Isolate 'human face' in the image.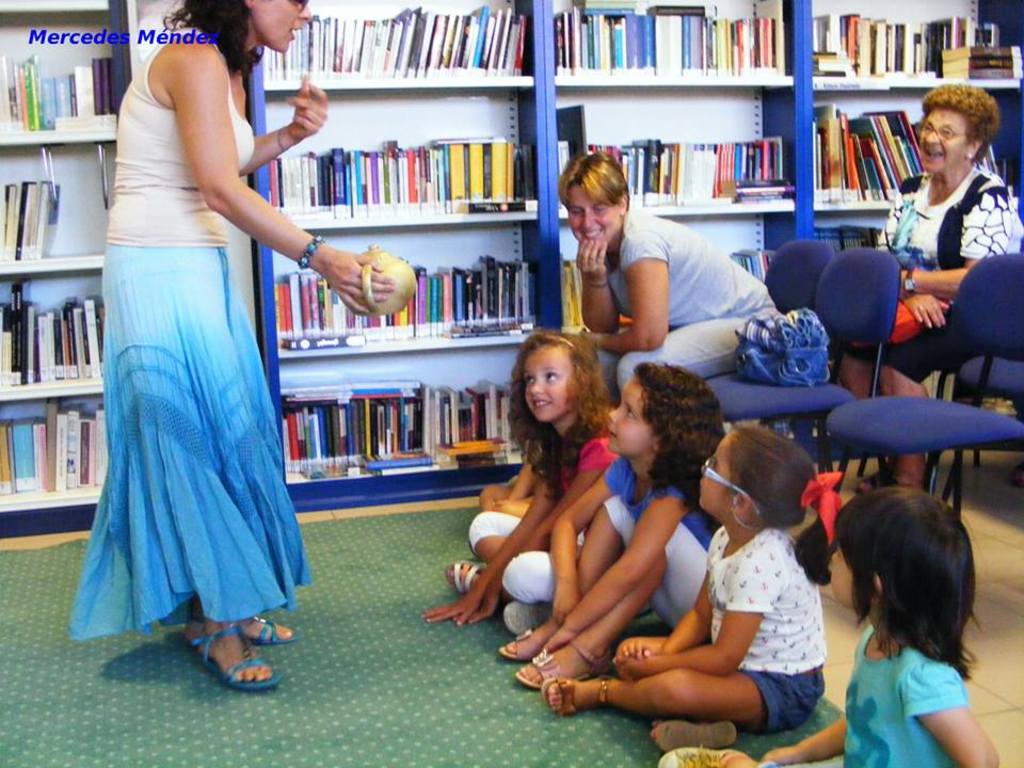
Isolated region: bbox(561, 180, 626, 249).
